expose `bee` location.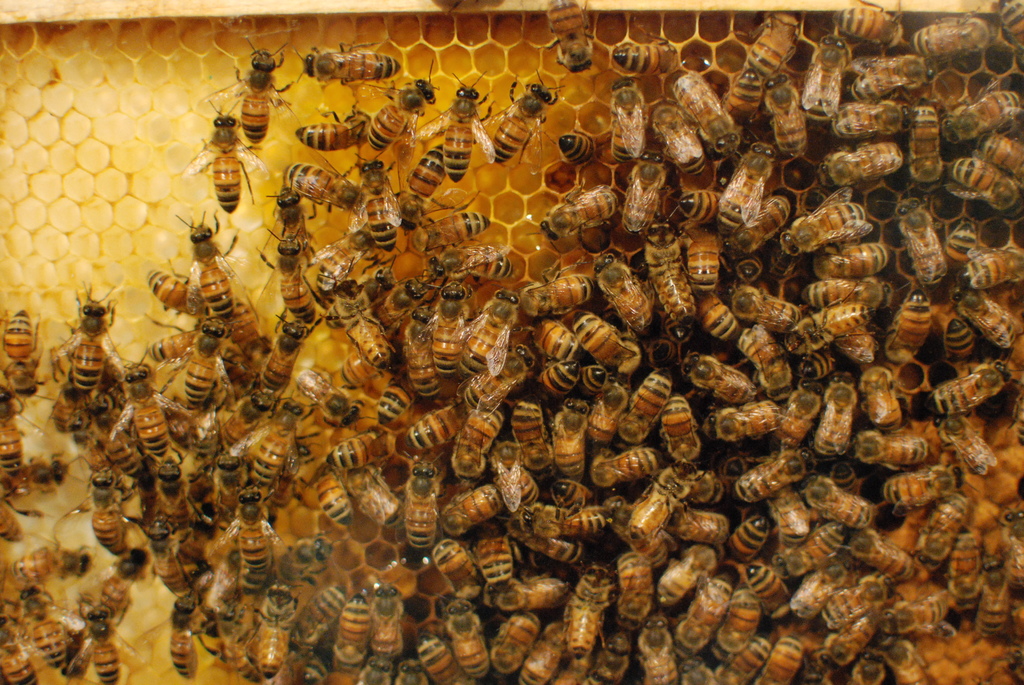
Exposed at detection(760, 627, 806, 684).
